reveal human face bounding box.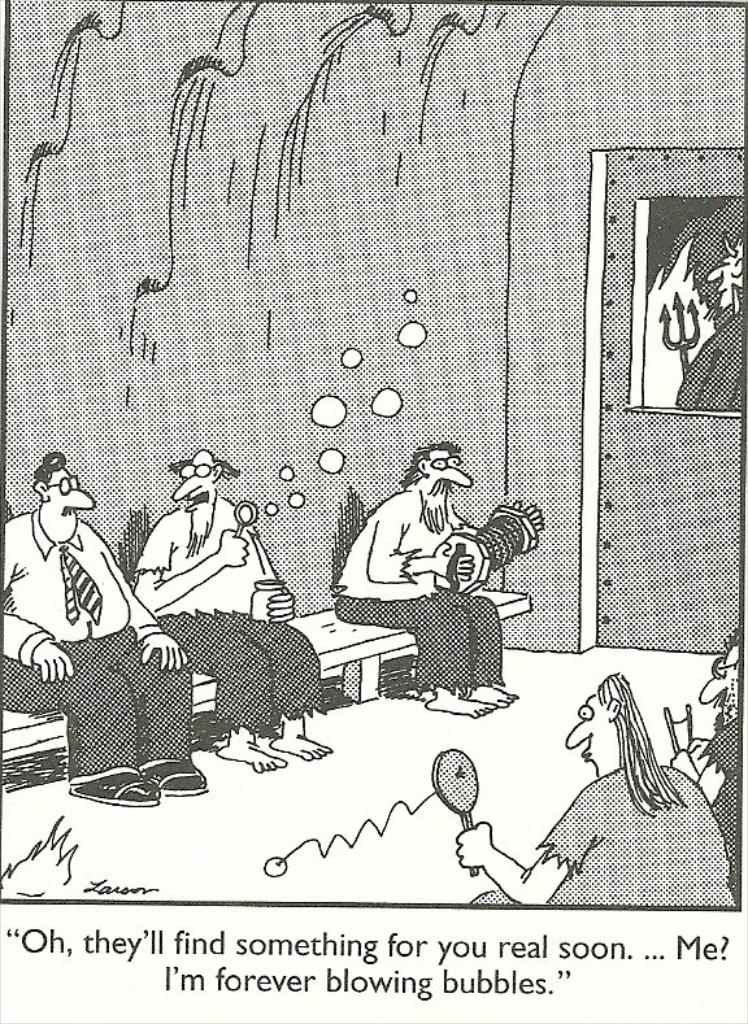
Revealed: crop(169, 457, 218, 518).
